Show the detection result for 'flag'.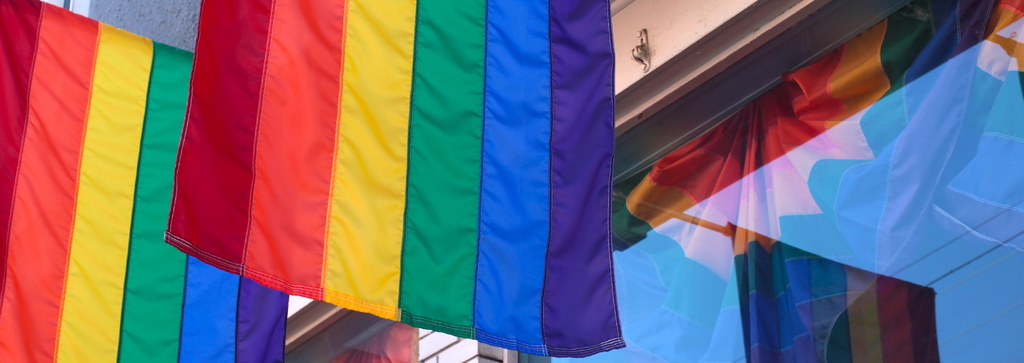
(189,0,630,362).
